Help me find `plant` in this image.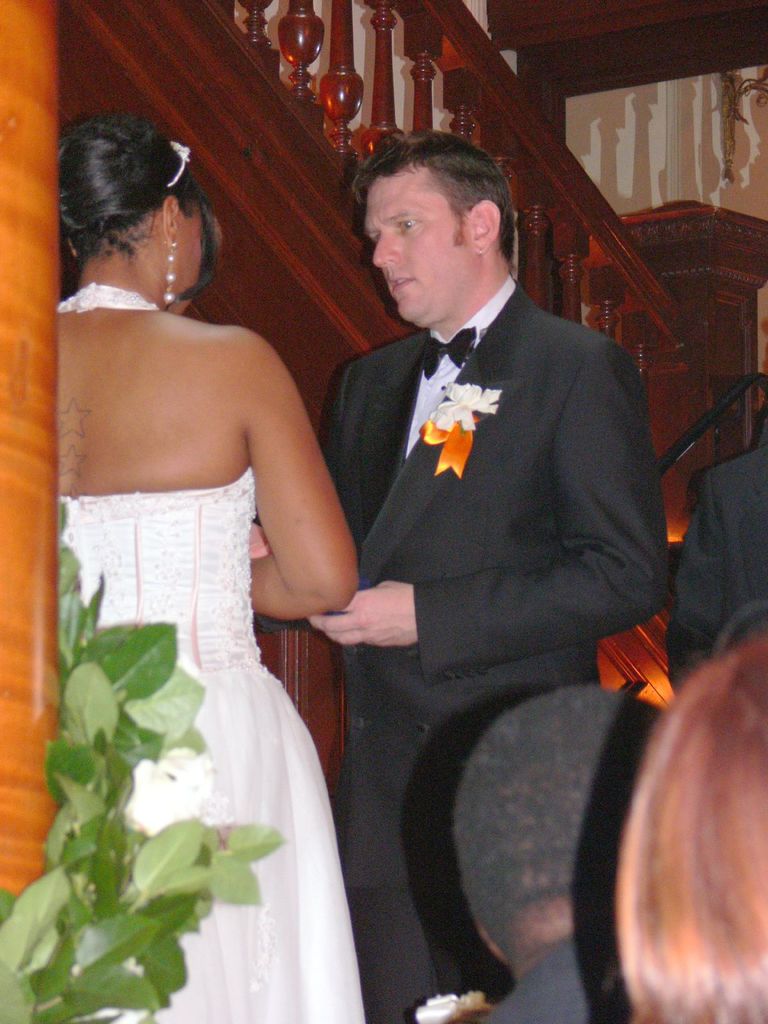
Found it: left=0, top=492, right=282, bottom=1023.
